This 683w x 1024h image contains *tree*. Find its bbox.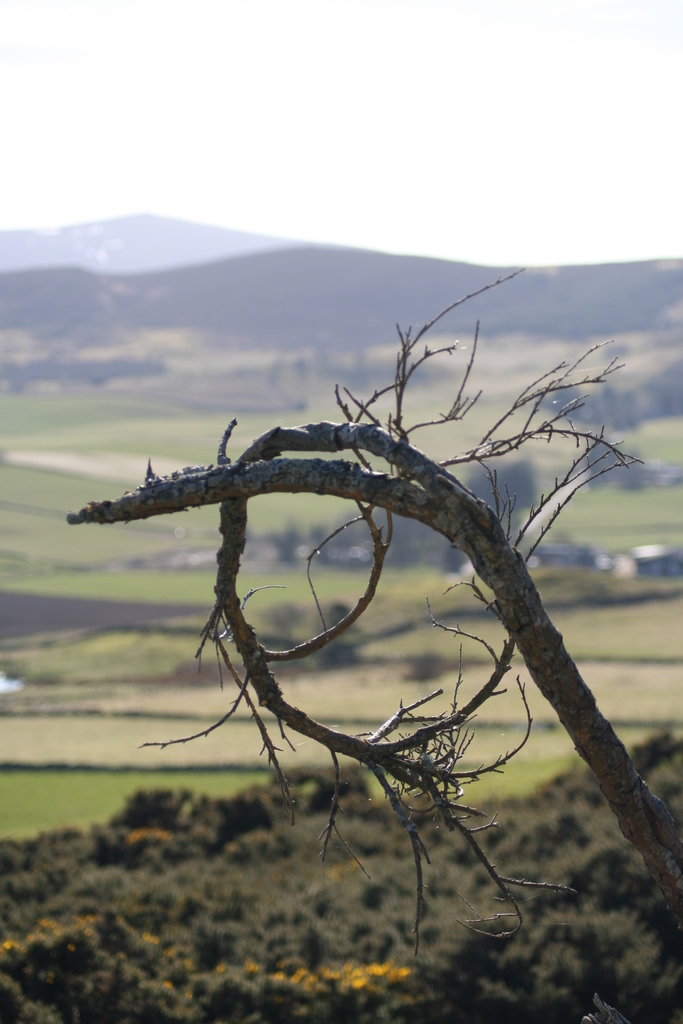
[x1=66, y1=270, x2=682, y2=895].
